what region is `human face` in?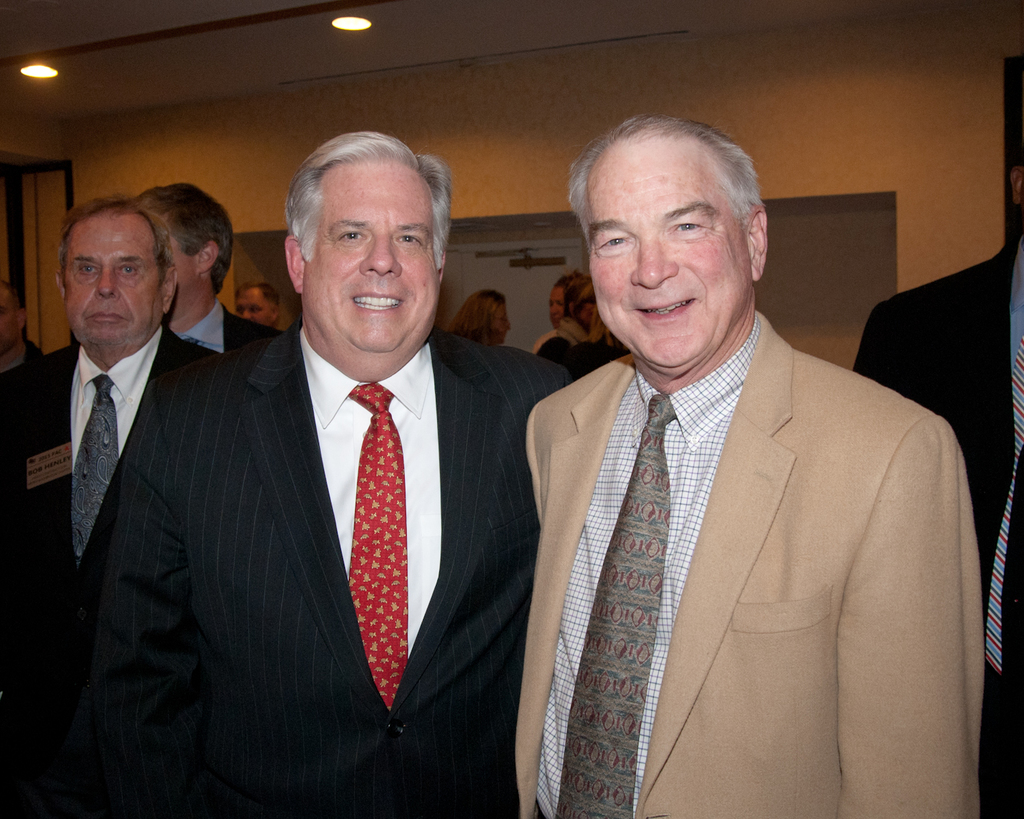
pyautogui.locateOnScreen(489, 302, 513, 337).
